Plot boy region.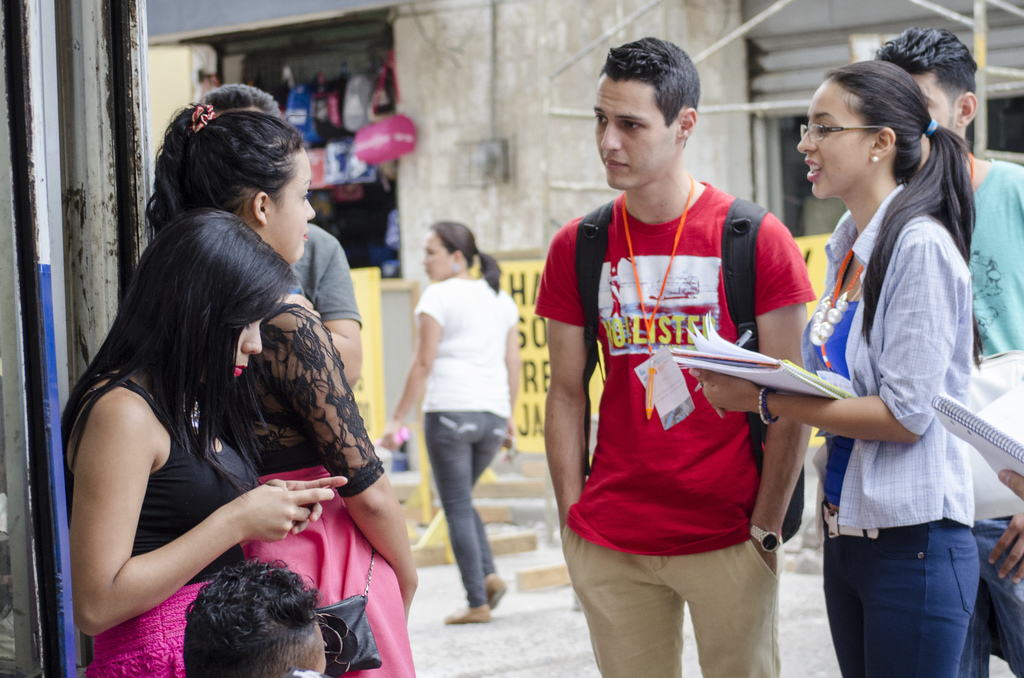
Plotted at select_region(528, 51, 828, 657).
